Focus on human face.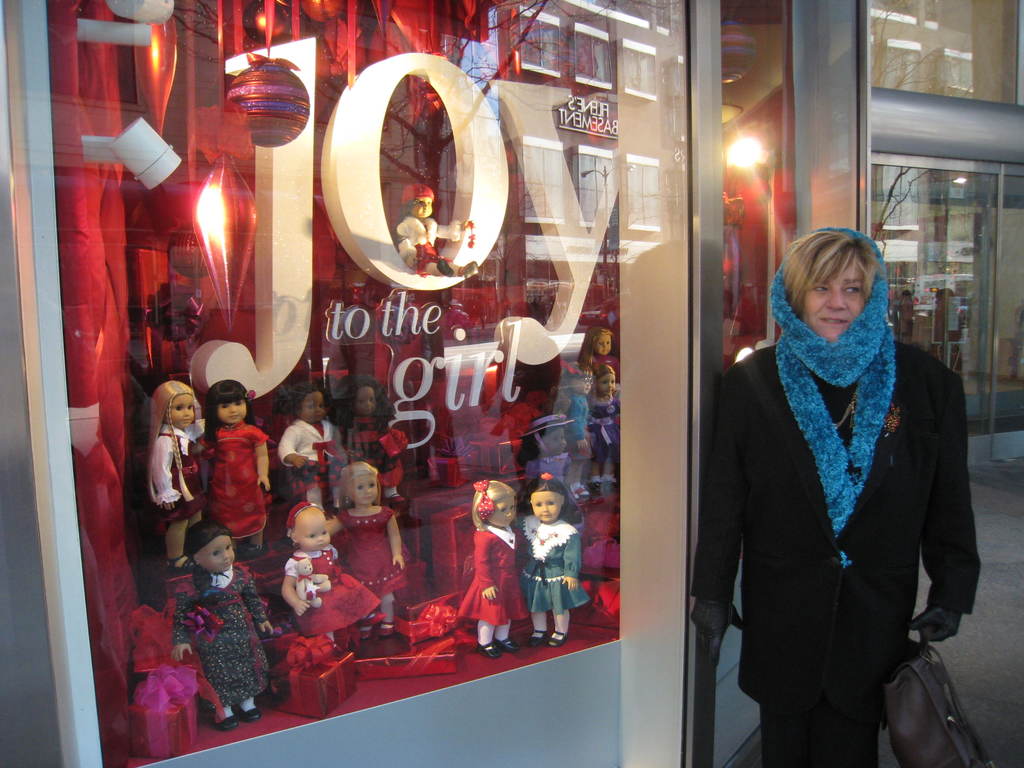
Focused at (x1=360, y1=387, x2=376, y2=414).
